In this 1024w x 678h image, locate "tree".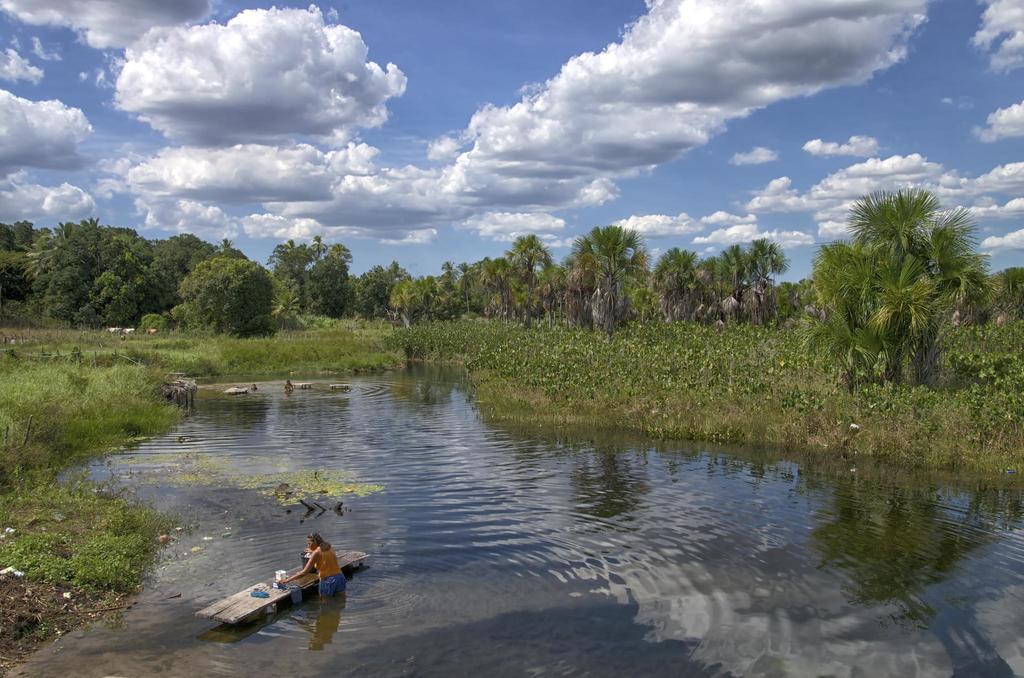
Bounding box: BBox(771, 284, 792, 324).
